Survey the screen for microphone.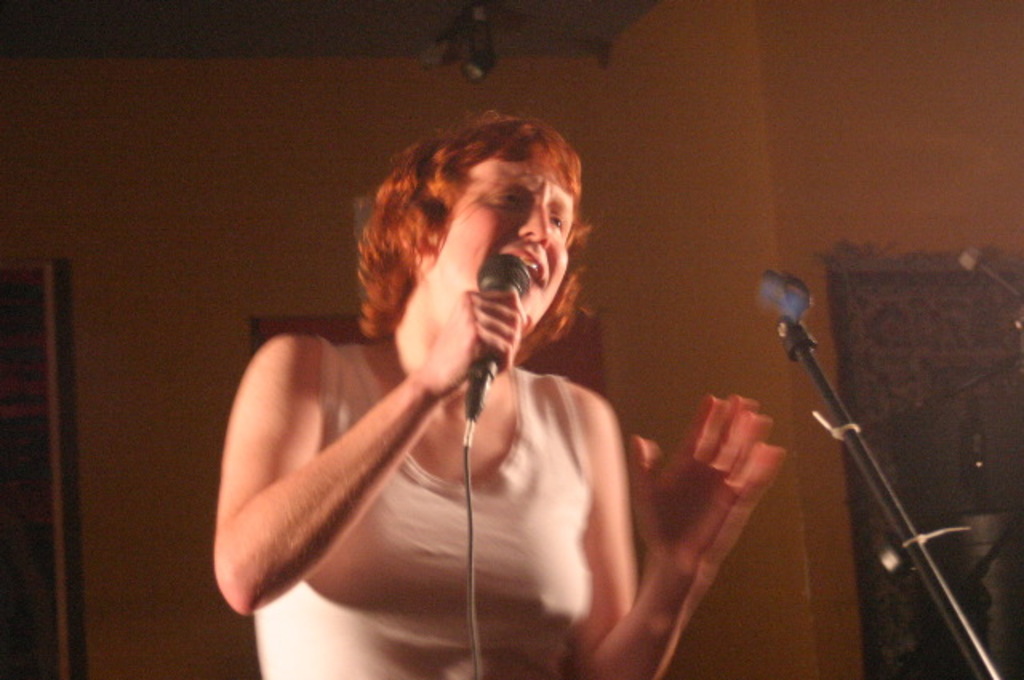
Survey found: [462,253,533,419].
